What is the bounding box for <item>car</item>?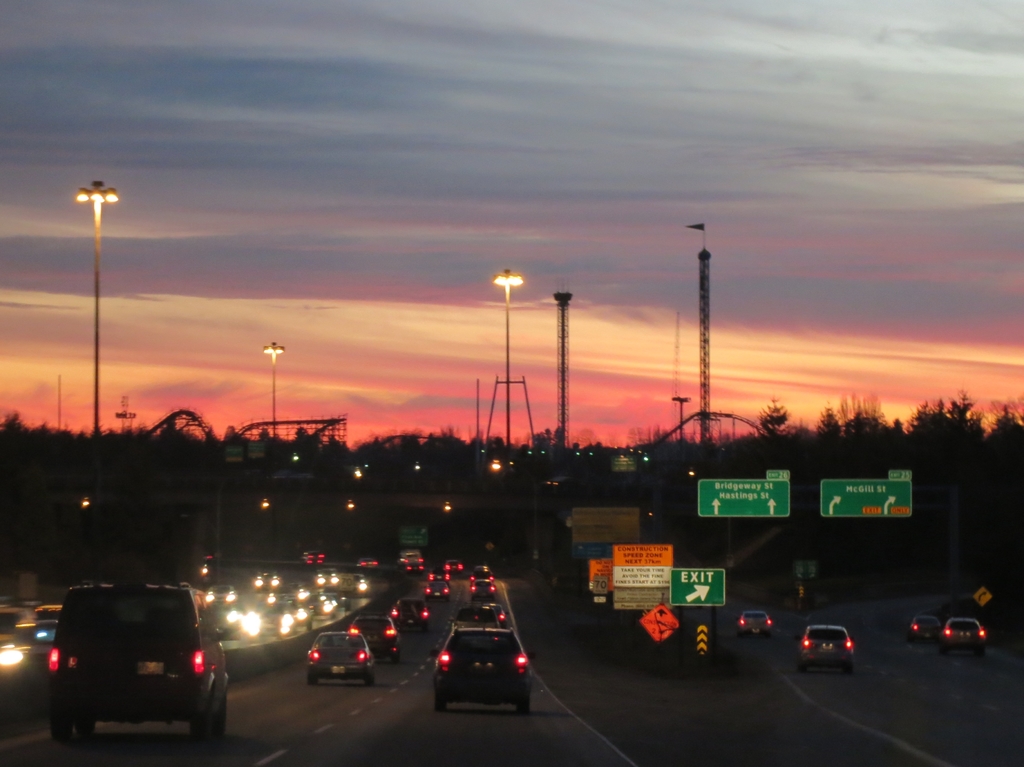
[910, 617, 945, 640].
